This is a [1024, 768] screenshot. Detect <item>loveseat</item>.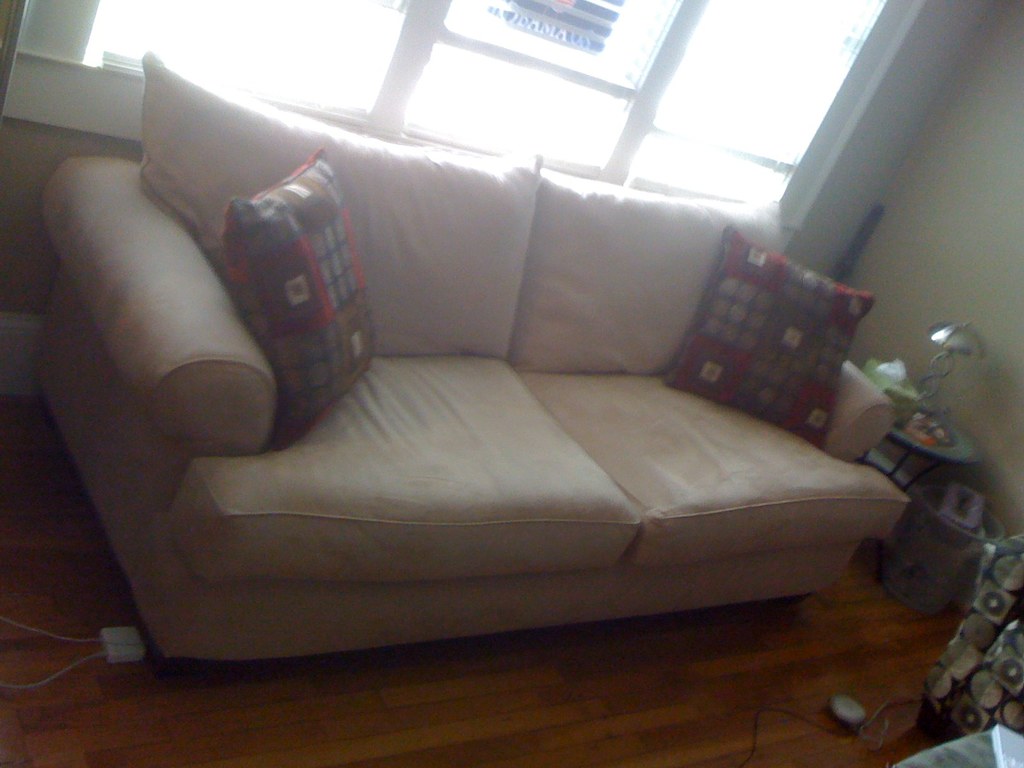
39:45:884:665.
